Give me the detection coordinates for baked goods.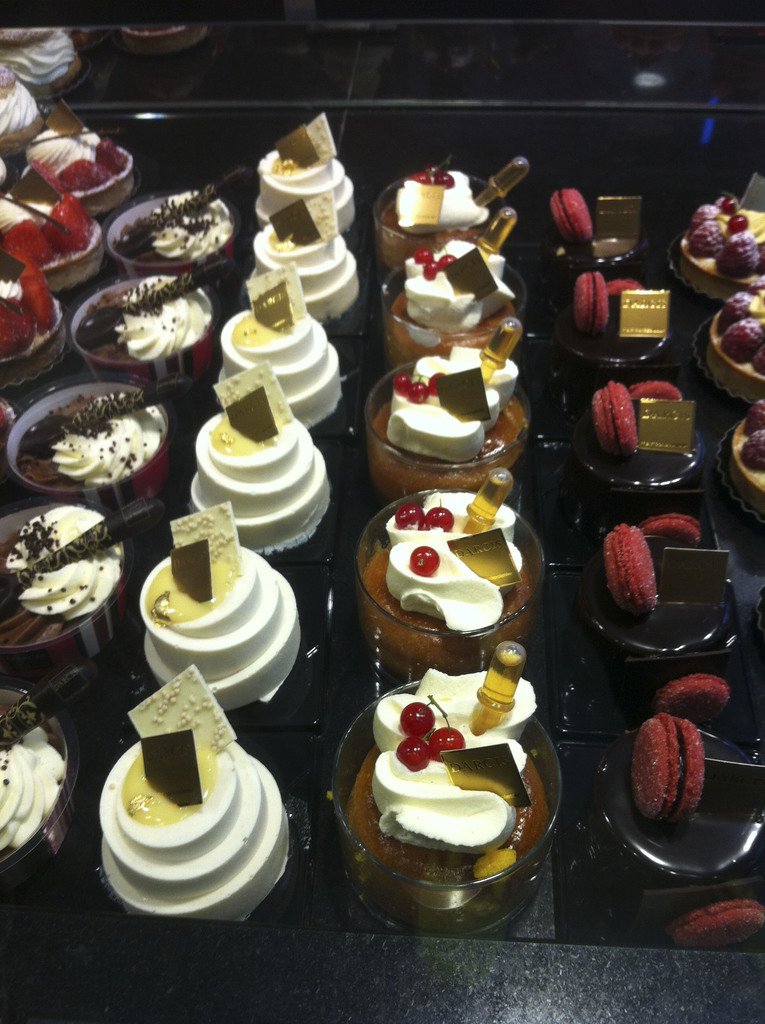
0/160/7/191.
